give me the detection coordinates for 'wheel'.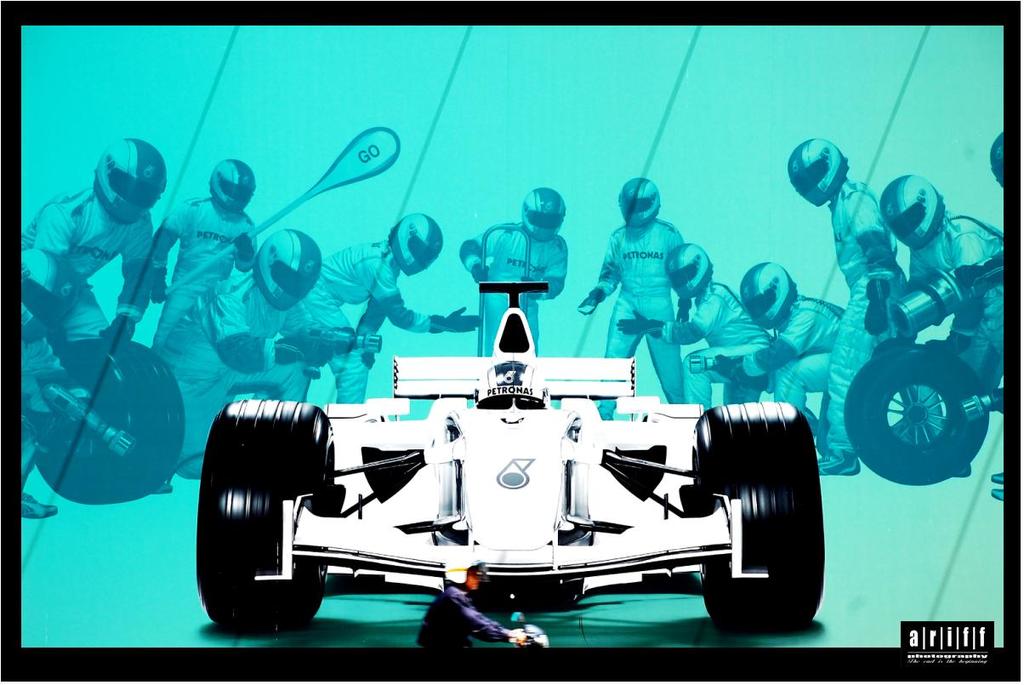
{"left": 687, "top": 399, "right": 828, "bottom": 632}.
